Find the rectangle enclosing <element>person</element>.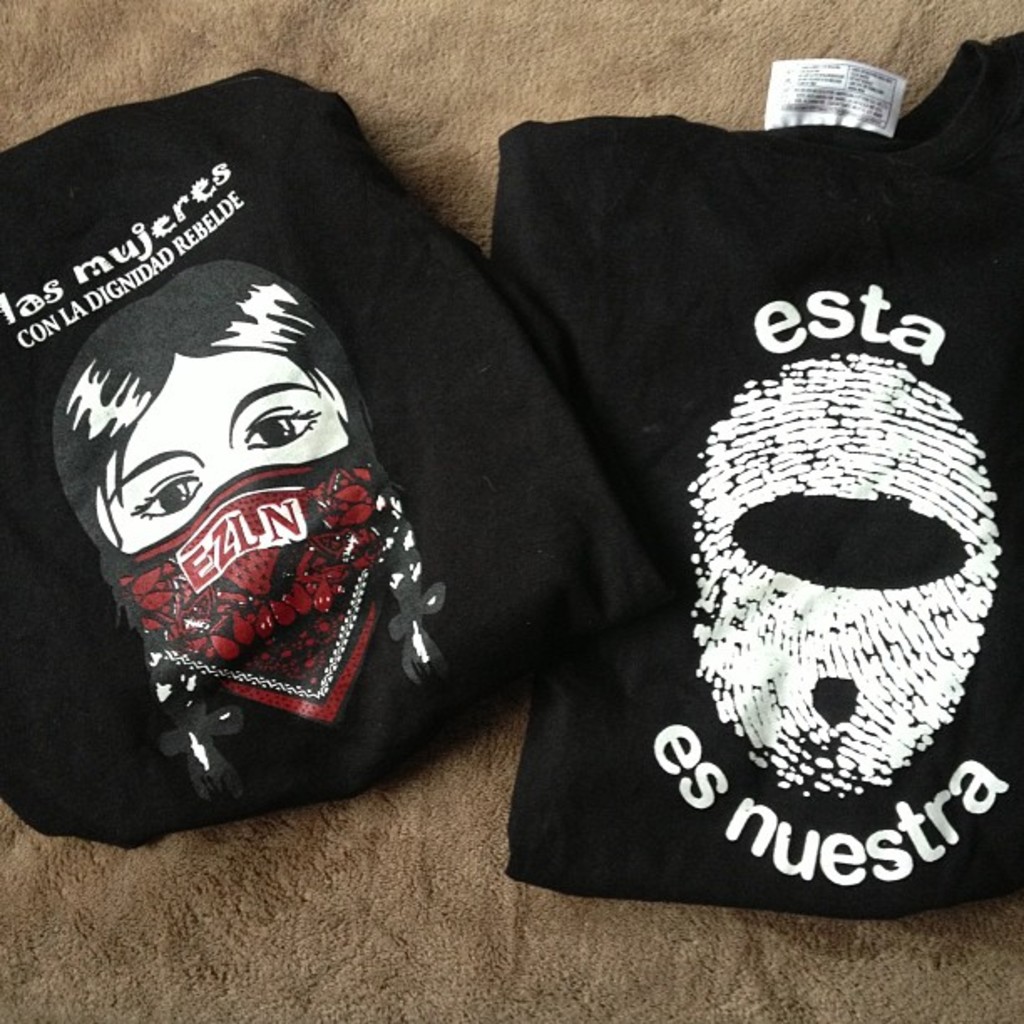
BBox(49, 264, 453, 798).
